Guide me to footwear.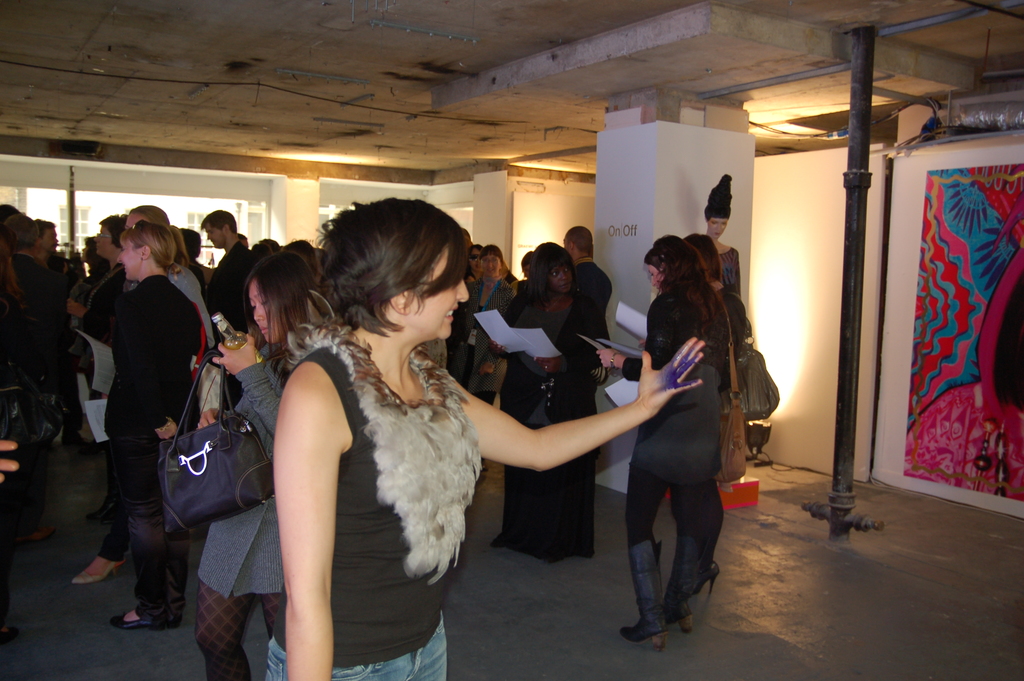
Guidance: BBox(618, 617, 668, 655).
